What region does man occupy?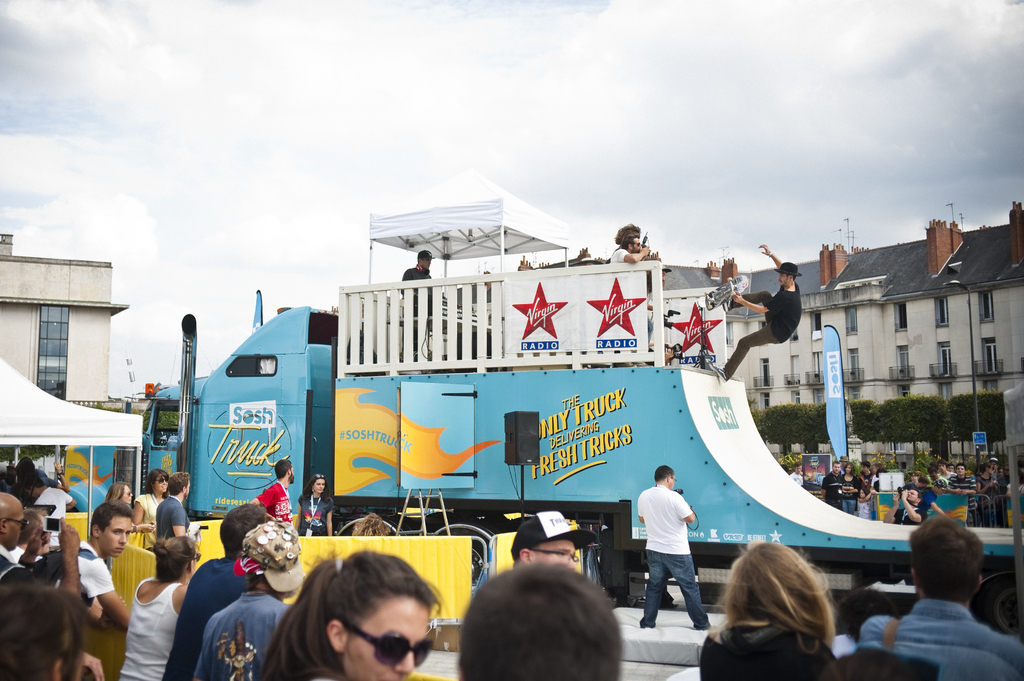
{"left": 874, "top": 461, "right": 886, "bottom": 473}.
